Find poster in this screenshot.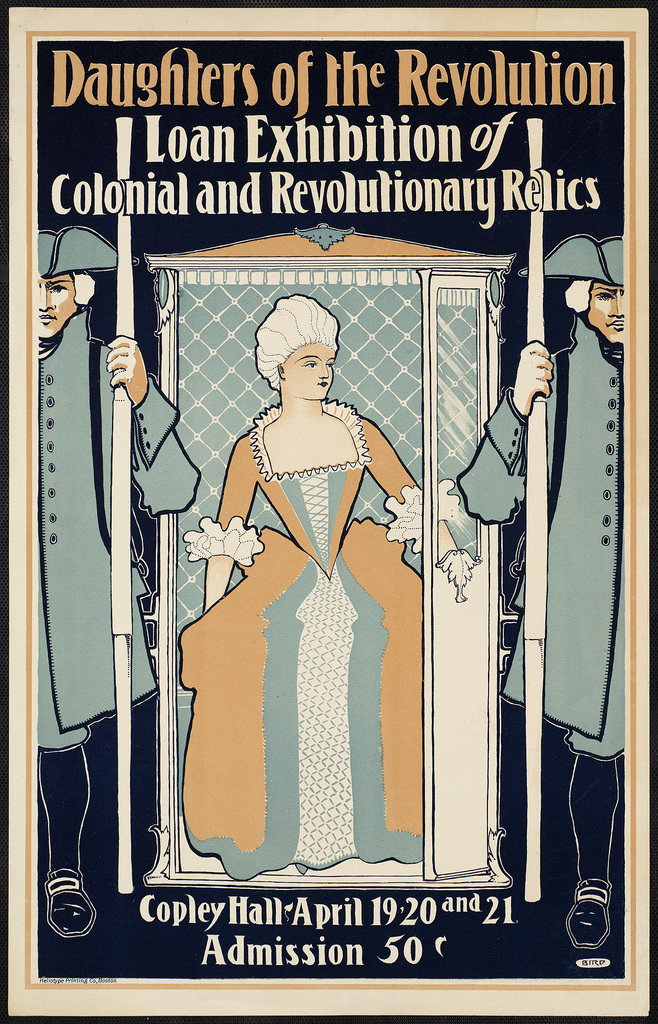
The bounding box for poster is [x1=0, y1=0, x2=657, y2=1023].
